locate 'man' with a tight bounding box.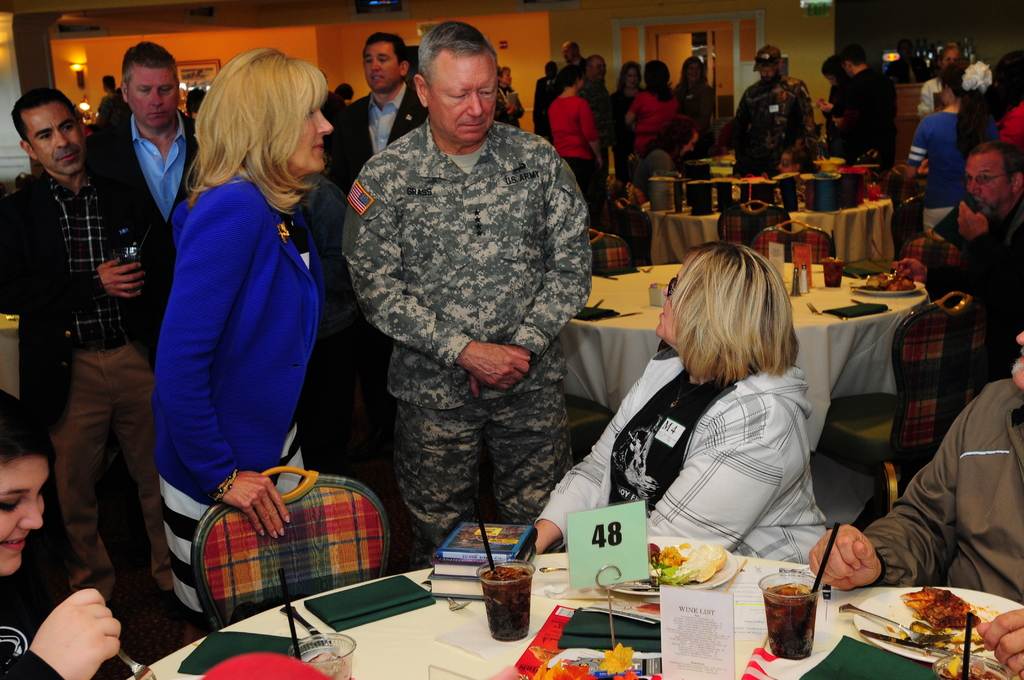
732/42/818/179.
